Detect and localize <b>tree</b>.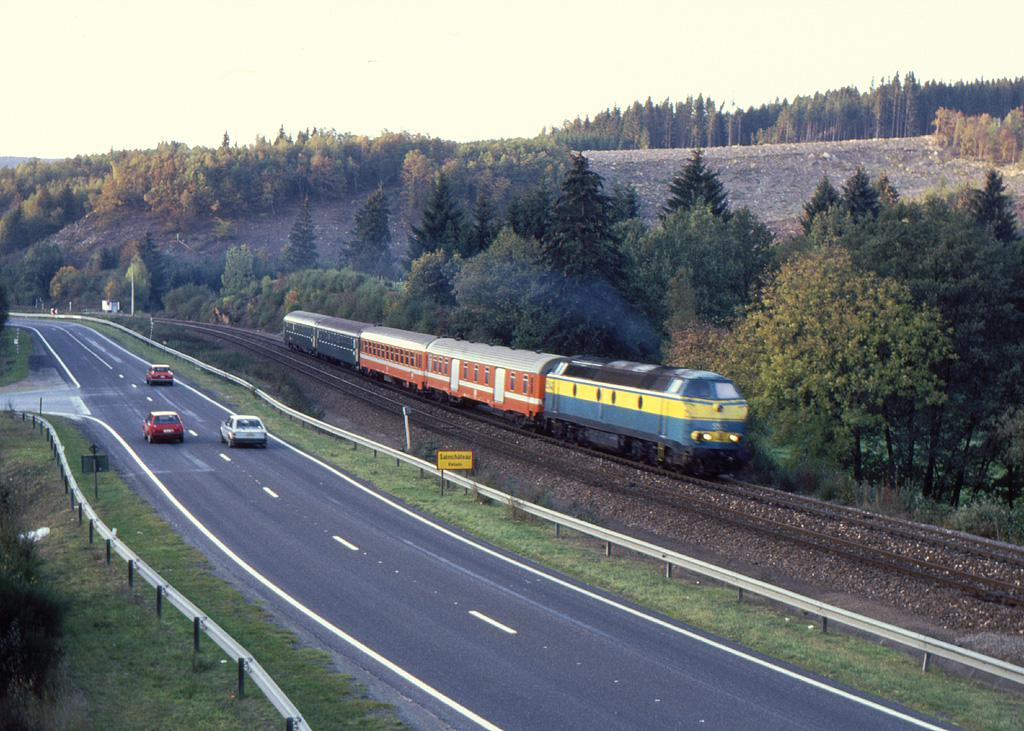
Localized at [left=527, top=152, right=650, bottom=277].
